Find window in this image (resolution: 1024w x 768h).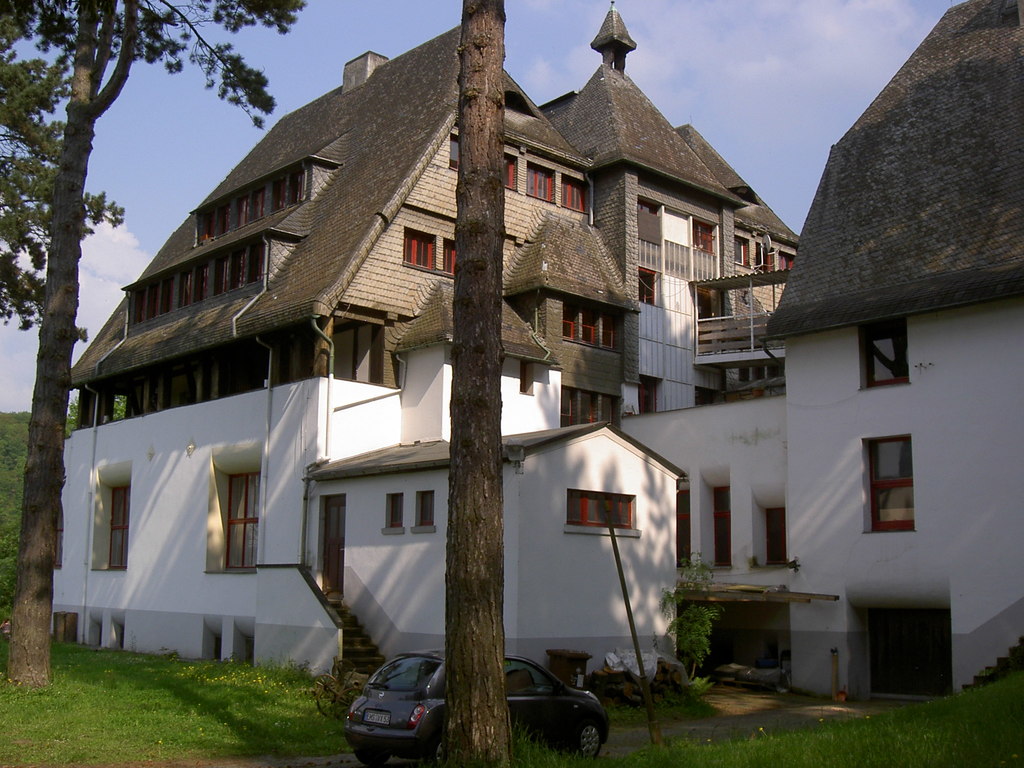
563/184/586/214.
